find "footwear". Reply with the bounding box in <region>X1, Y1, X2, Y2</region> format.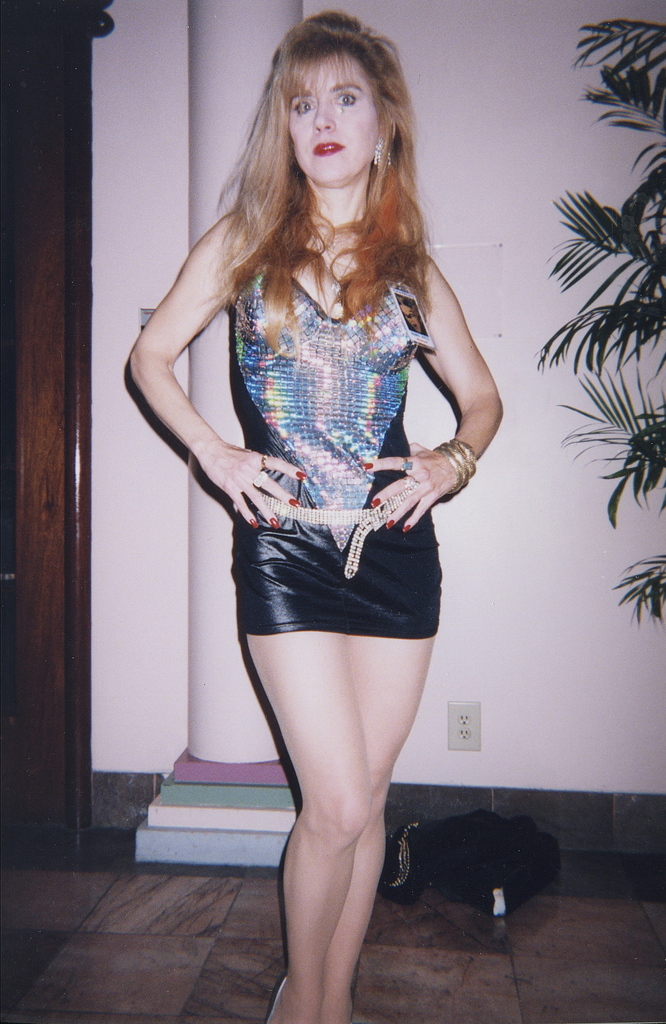
<region>266, 978, 286, 1023</region>.
